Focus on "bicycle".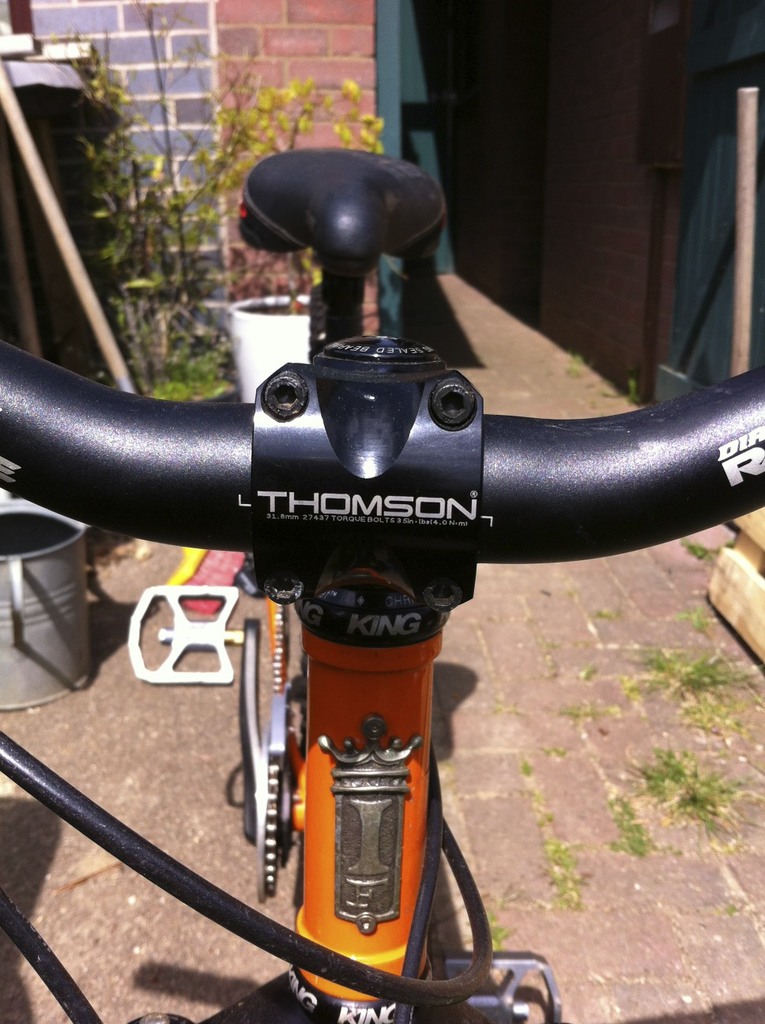
Focused at [left=0, top=147, right=764, bottom=1023].
